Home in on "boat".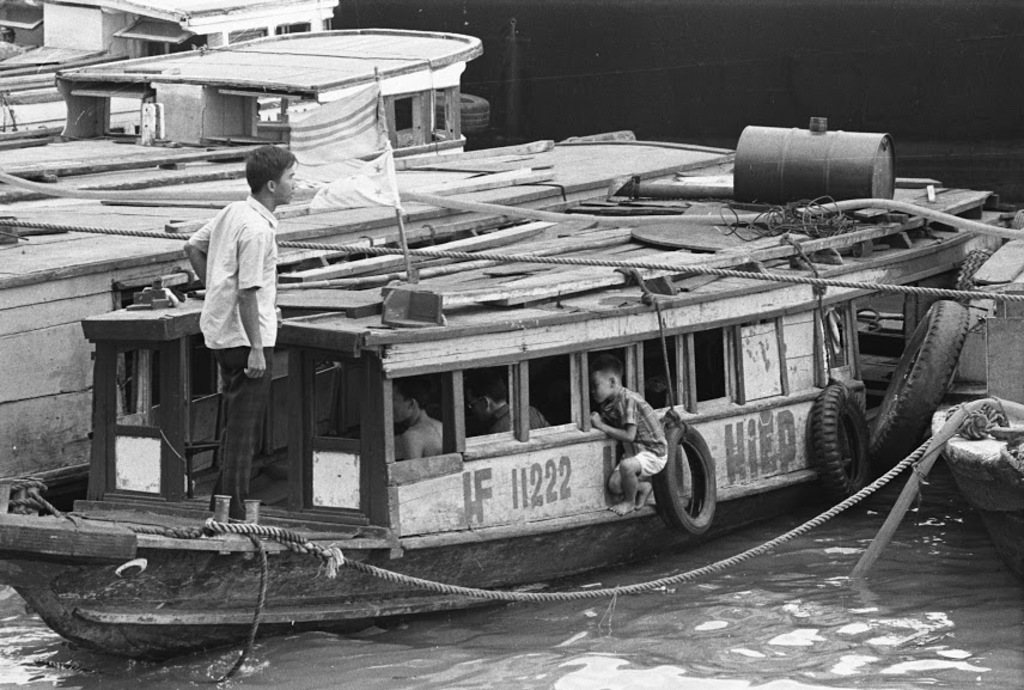
Homed in at bbox=[0, 0, 325, 148].
